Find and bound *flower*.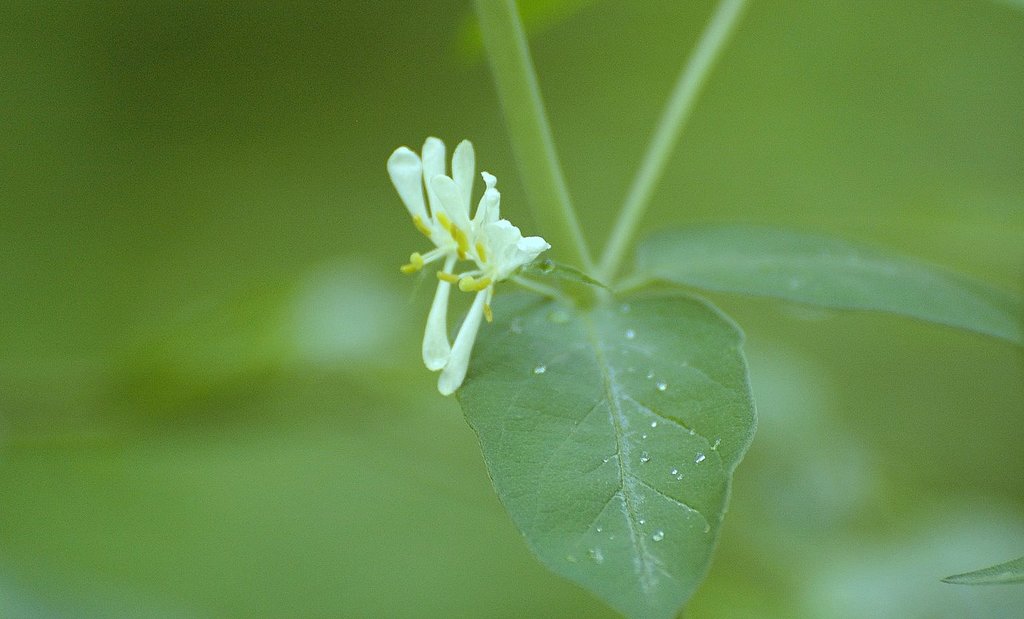
Bound: x1=387, y1=145, x2=558, y2=386.
